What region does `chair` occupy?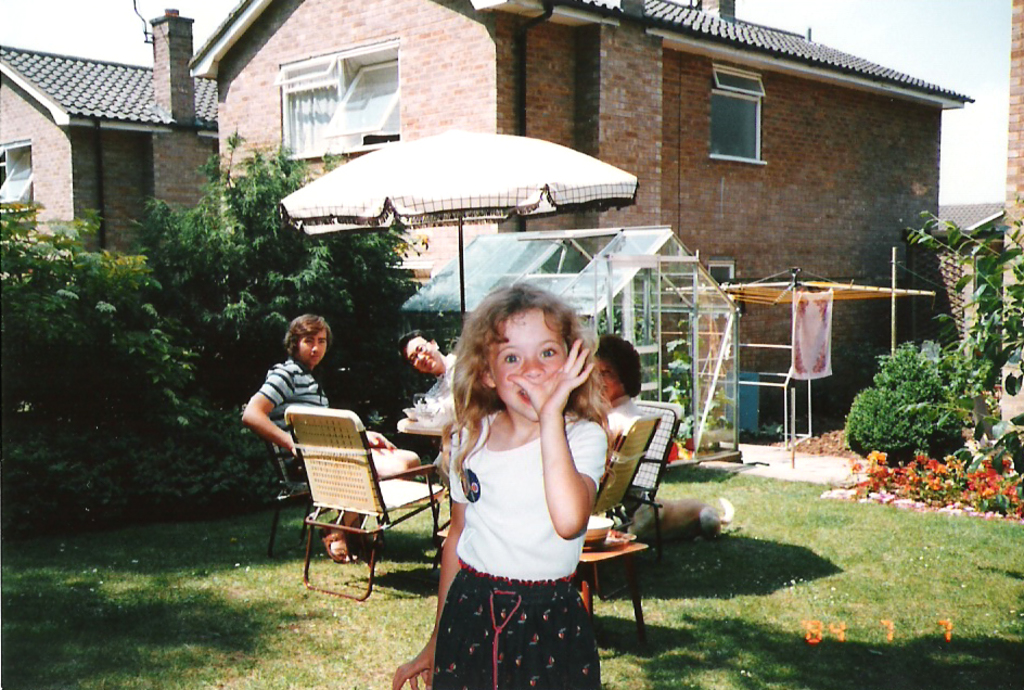
296/405/445/604.
